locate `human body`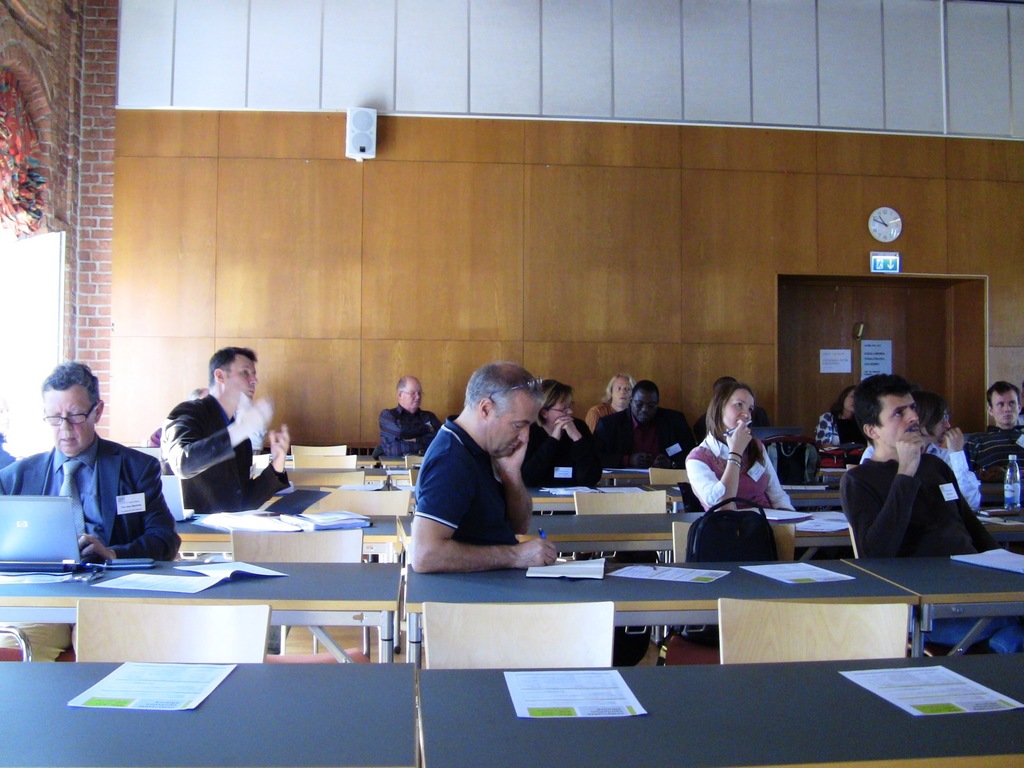
box(378, 400, 444, 463)
